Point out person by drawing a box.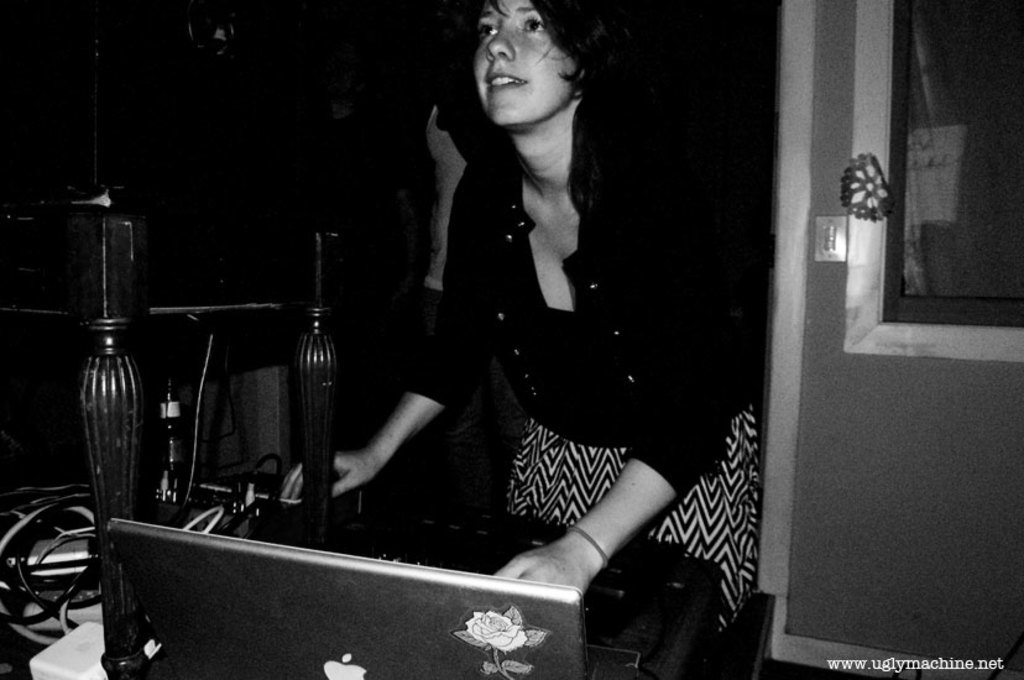
281, 0, 758, 679.
